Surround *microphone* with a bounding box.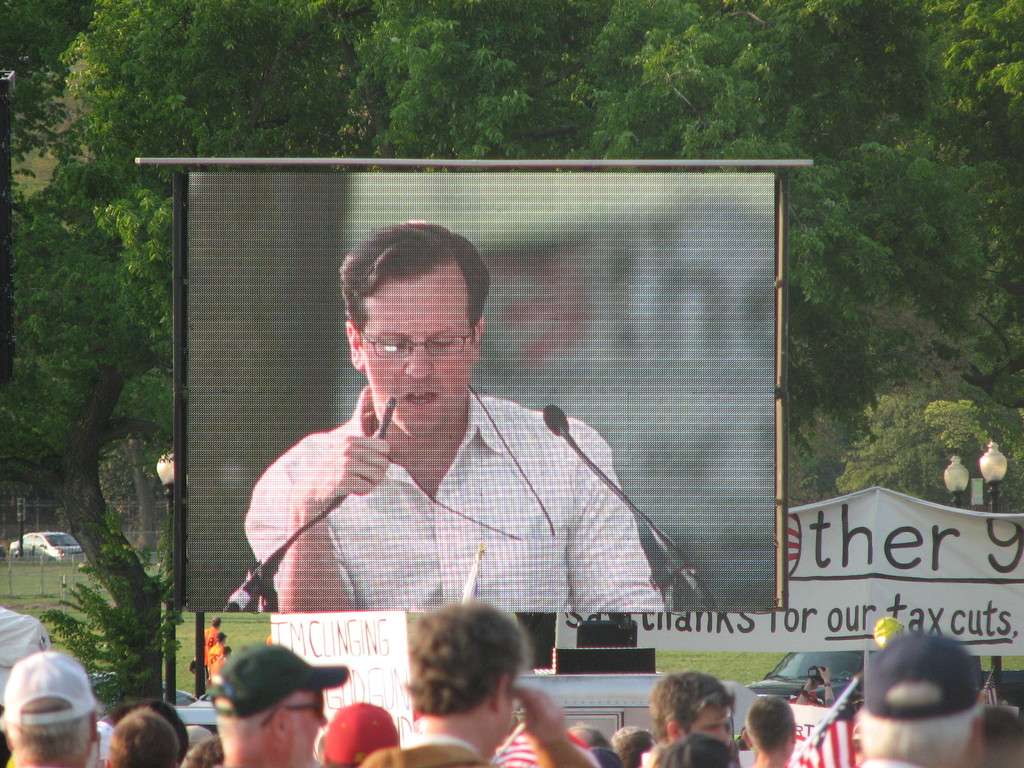
{"x1": 534, "y1": 396, "x2": 723, "y2": 611}.
